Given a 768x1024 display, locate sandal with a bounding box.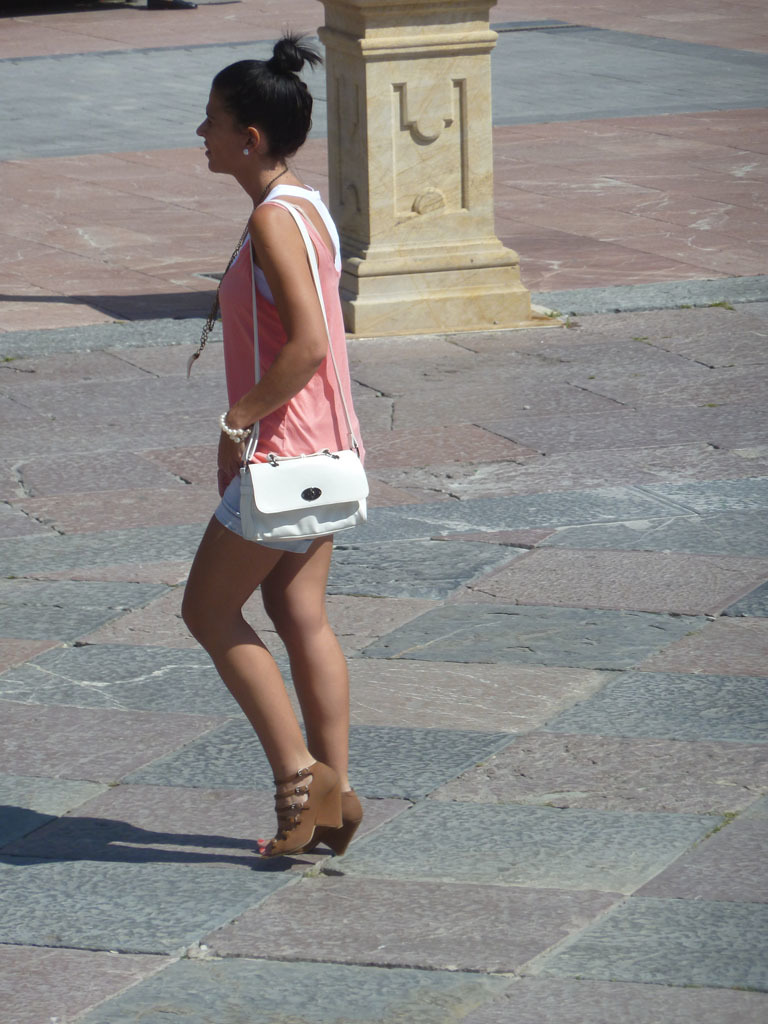
Located: pyautogui.locateOnScreen(311, 777, 373, 861).
